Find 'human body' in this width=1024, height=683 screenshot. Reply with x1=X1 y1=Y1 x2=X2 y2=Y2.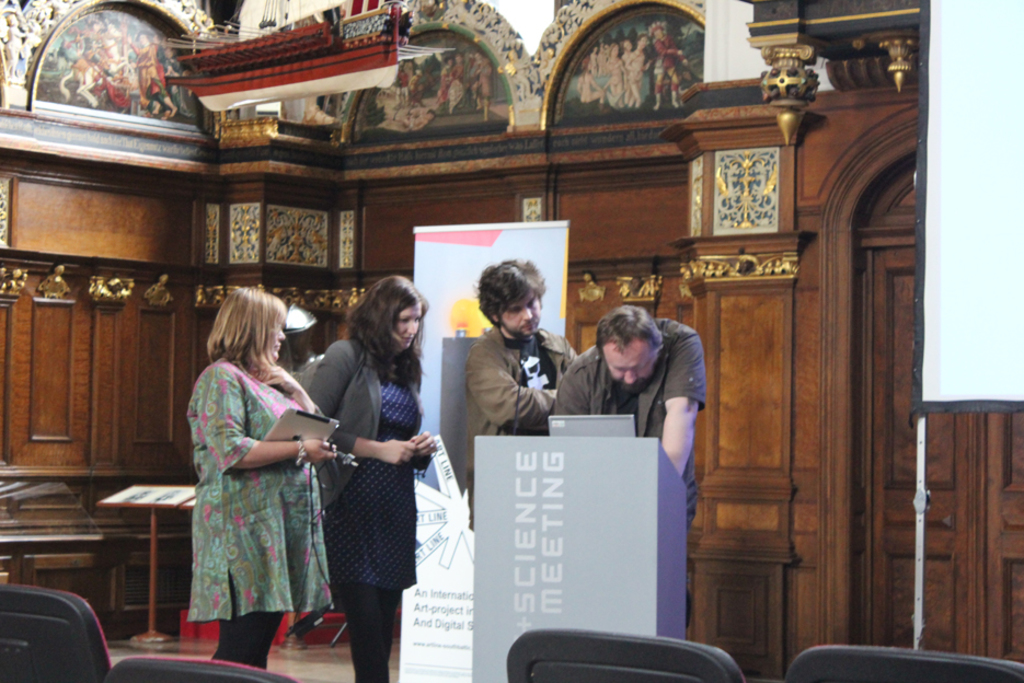
x1=467 y1=261 x2=580 y2=520.
